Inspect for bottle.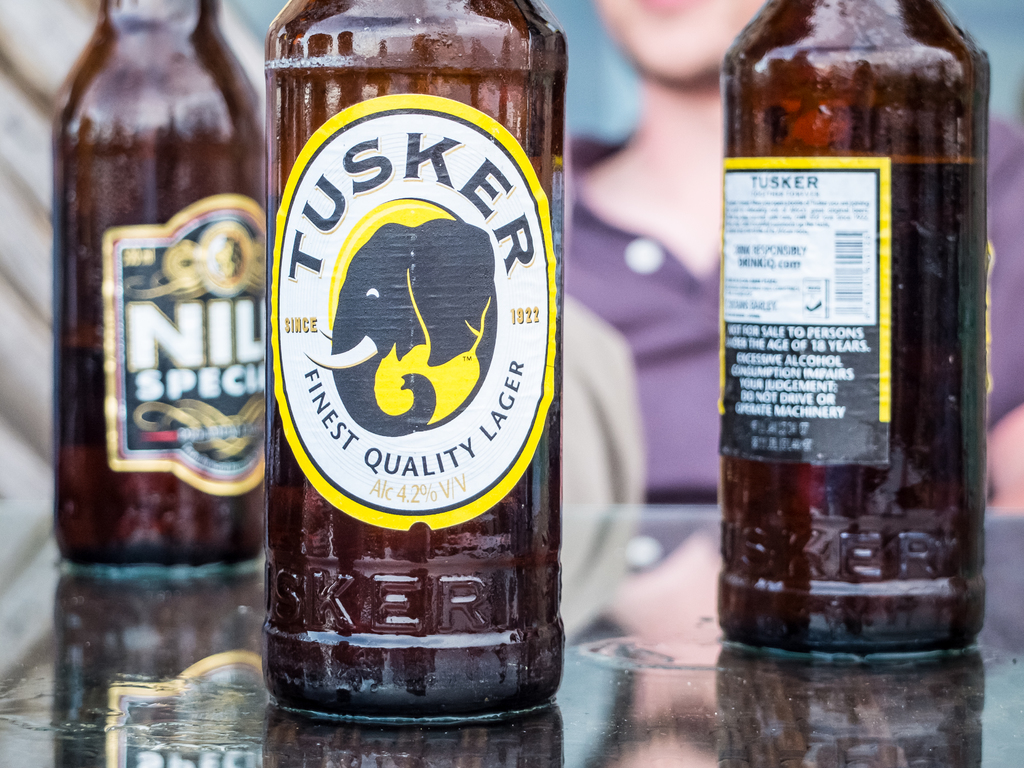
Inspection: box=[259, 0, 570, 724].
